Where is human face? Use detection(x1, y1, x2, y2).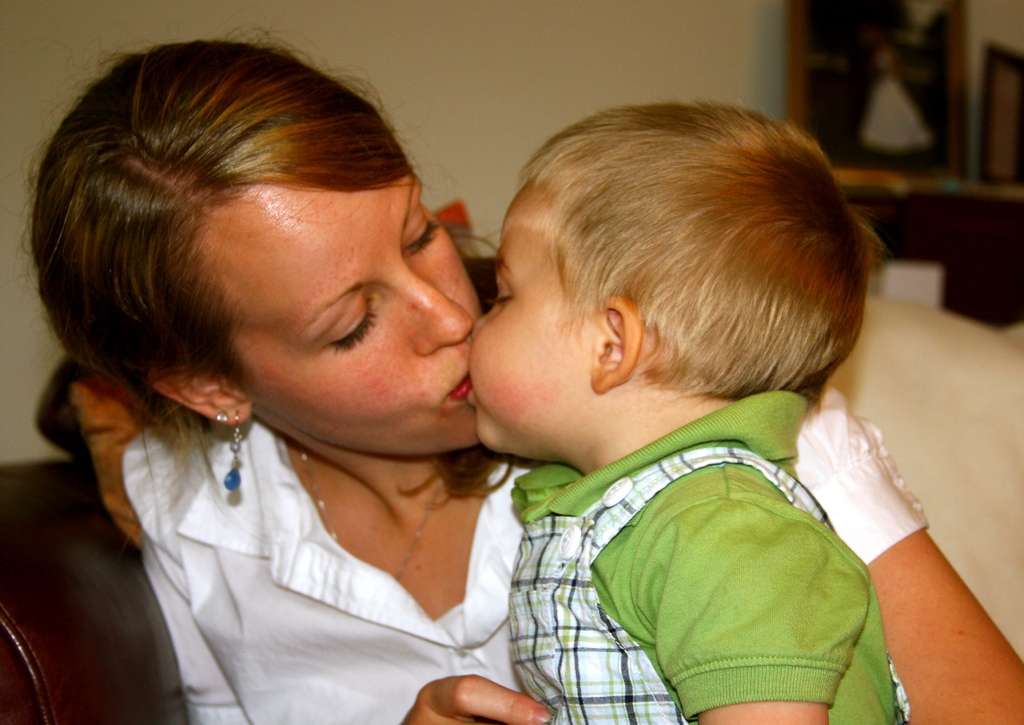
detection(199, 168, 486, 455).
